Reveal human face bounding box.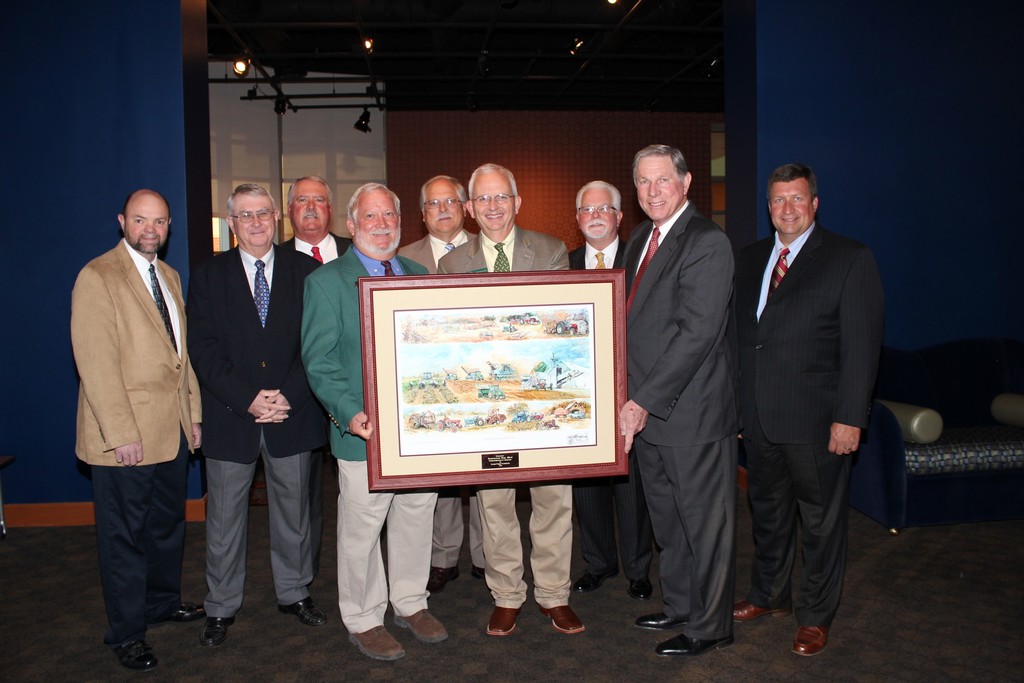
Revealed: l=356, t=194, r=397, b=256.
